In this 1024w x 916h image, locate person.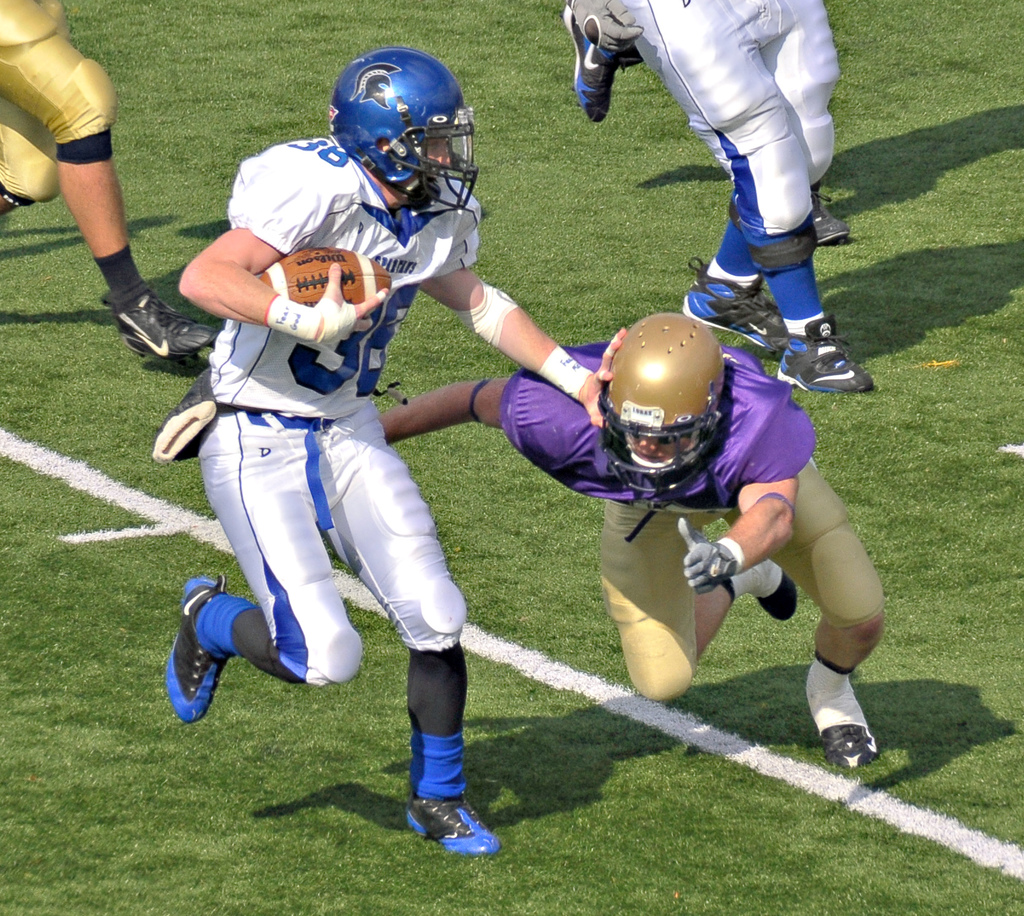
Bounding box: bbox=[349, 296, 895, 773].
